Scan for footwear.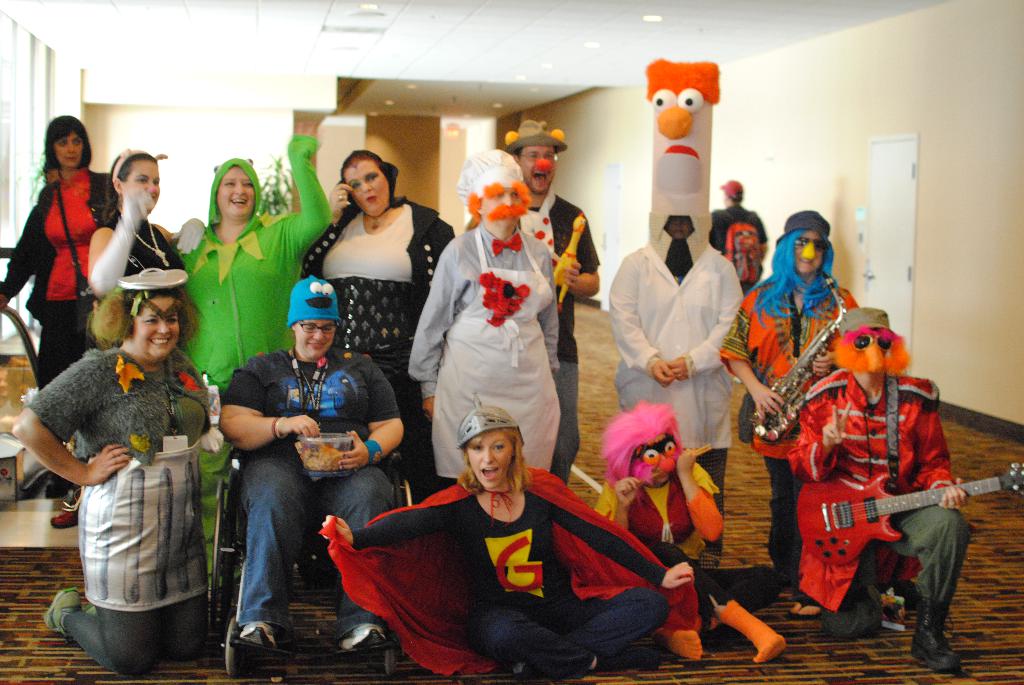
Scan result: 329:623:385:653.
